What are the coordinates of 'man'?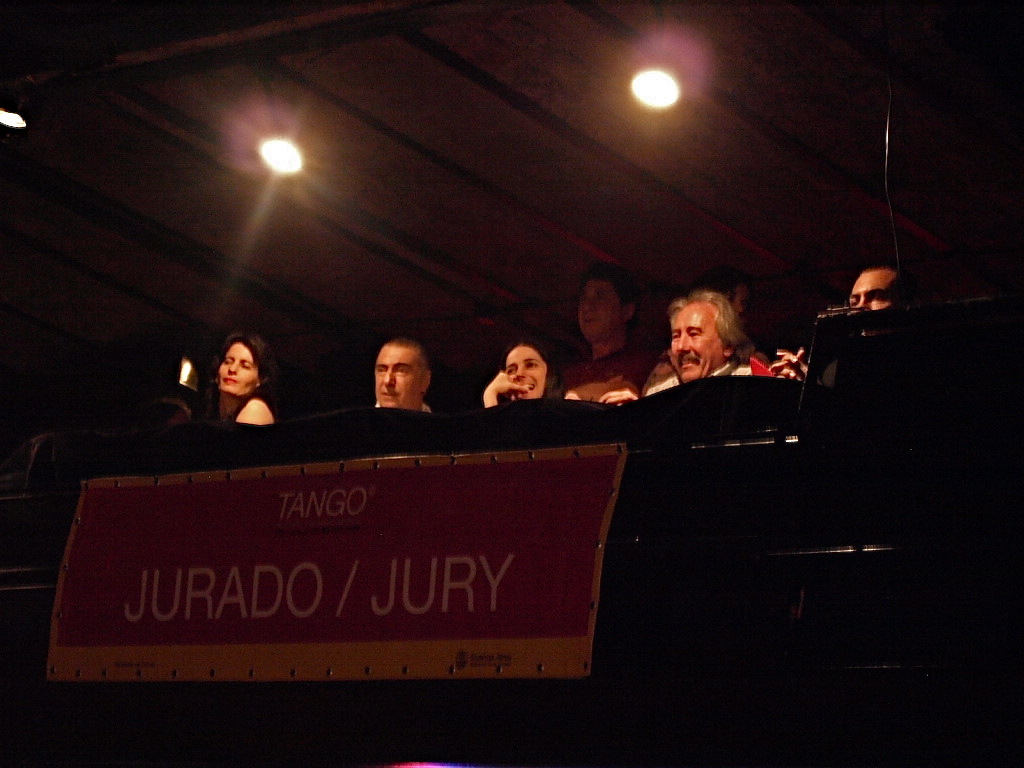
left=773, top=260, right=897, bottom=382.
